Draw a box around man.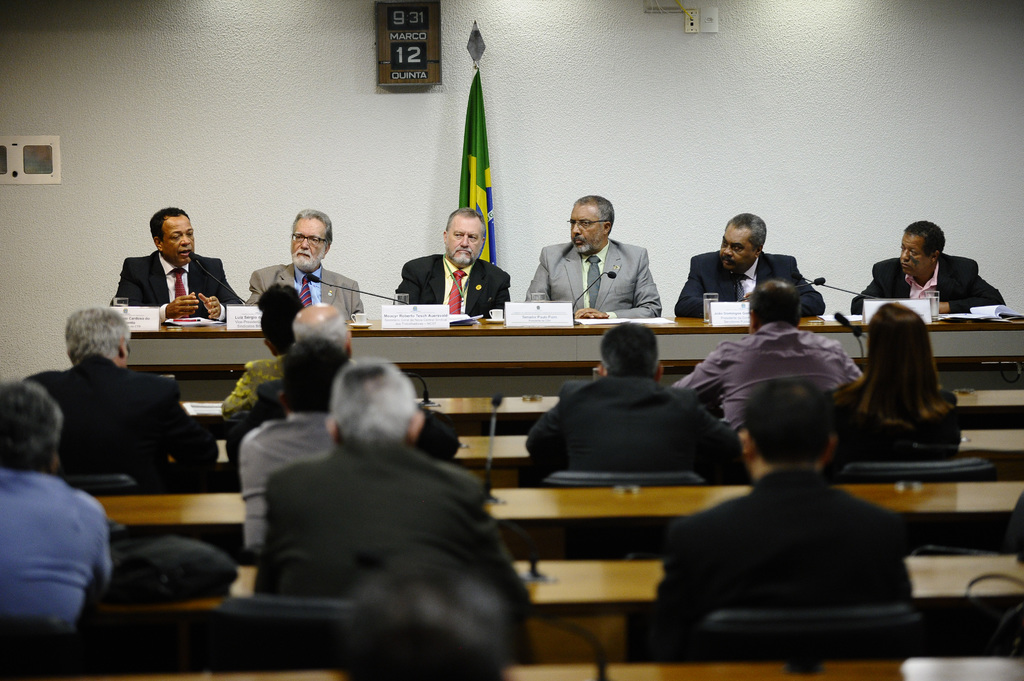
detection(674, 278, 865, 440).
